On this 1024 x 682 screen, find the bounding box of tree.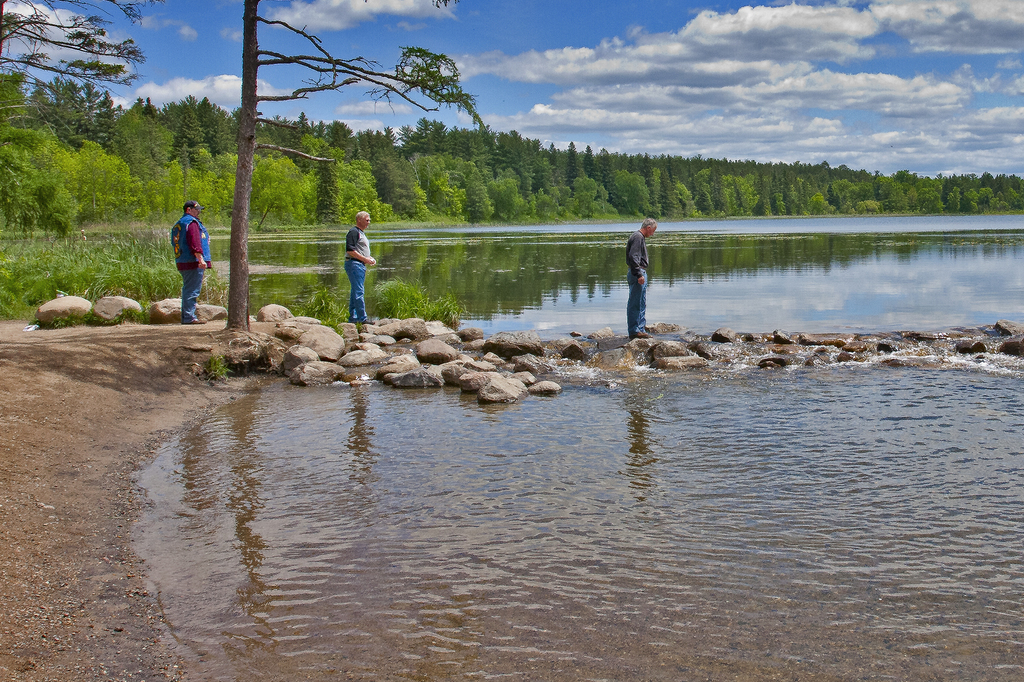
Bounding box: bbox(215, 0, 499, 340).
